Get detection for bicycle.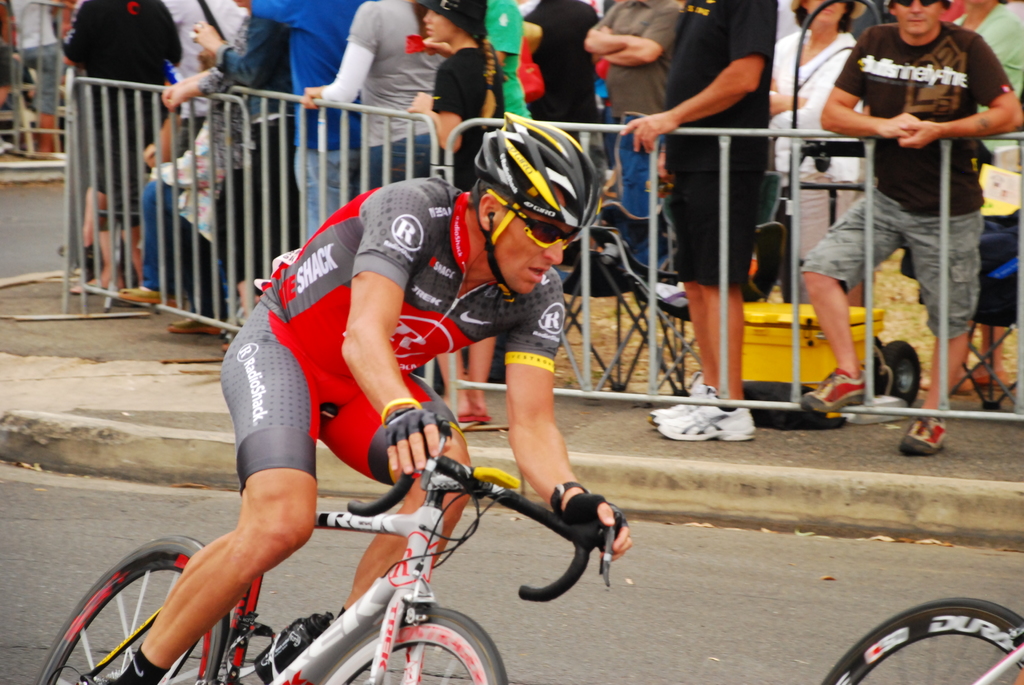
Detection: locate(821, 594, 1023, 684).
